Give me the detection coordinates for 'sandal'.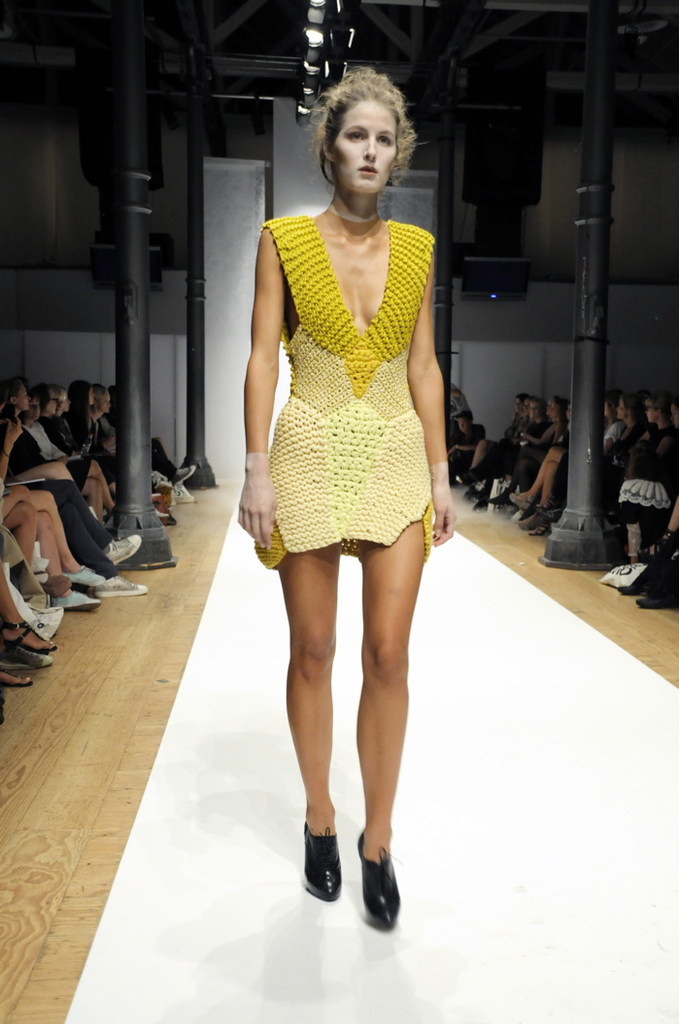
crop(0, 664, 35, 687).
